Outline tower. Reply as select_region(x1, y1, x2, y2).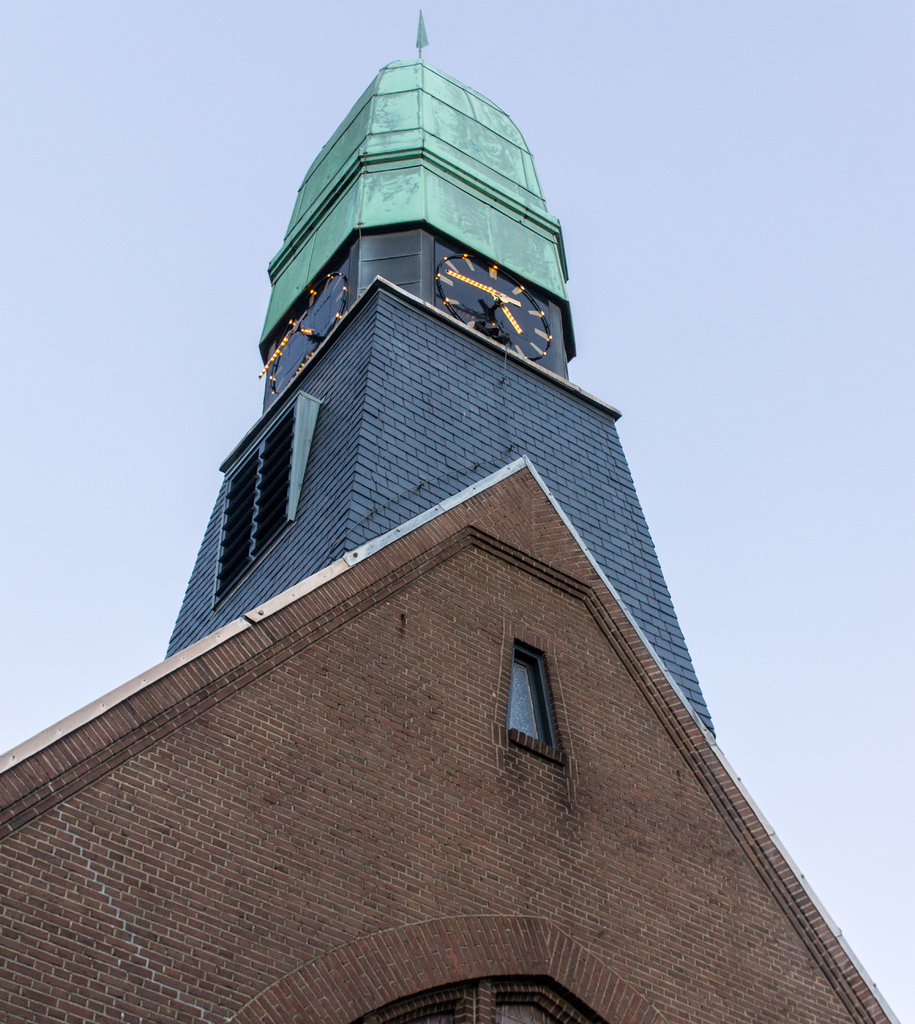
select_region(171, 11, 722, 748).
